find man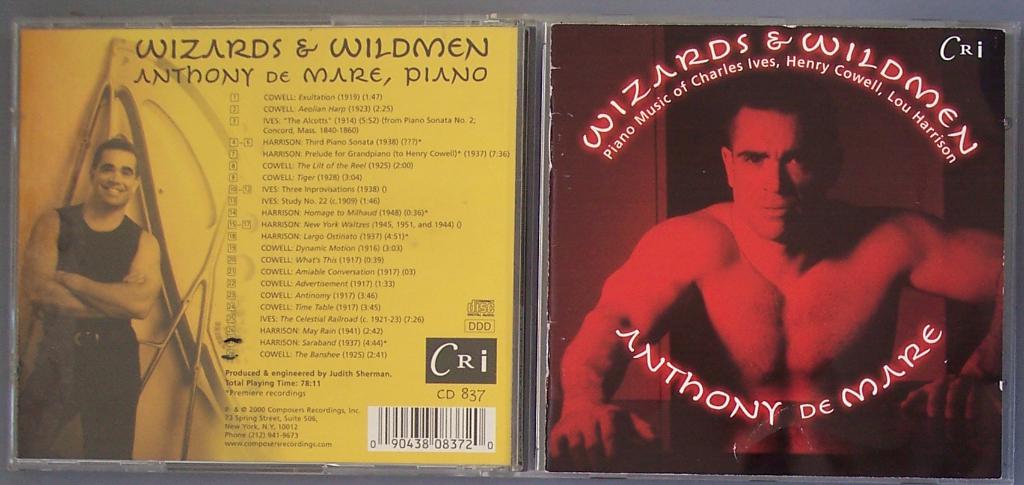
bbox=[548, 74, 1004, 473]
